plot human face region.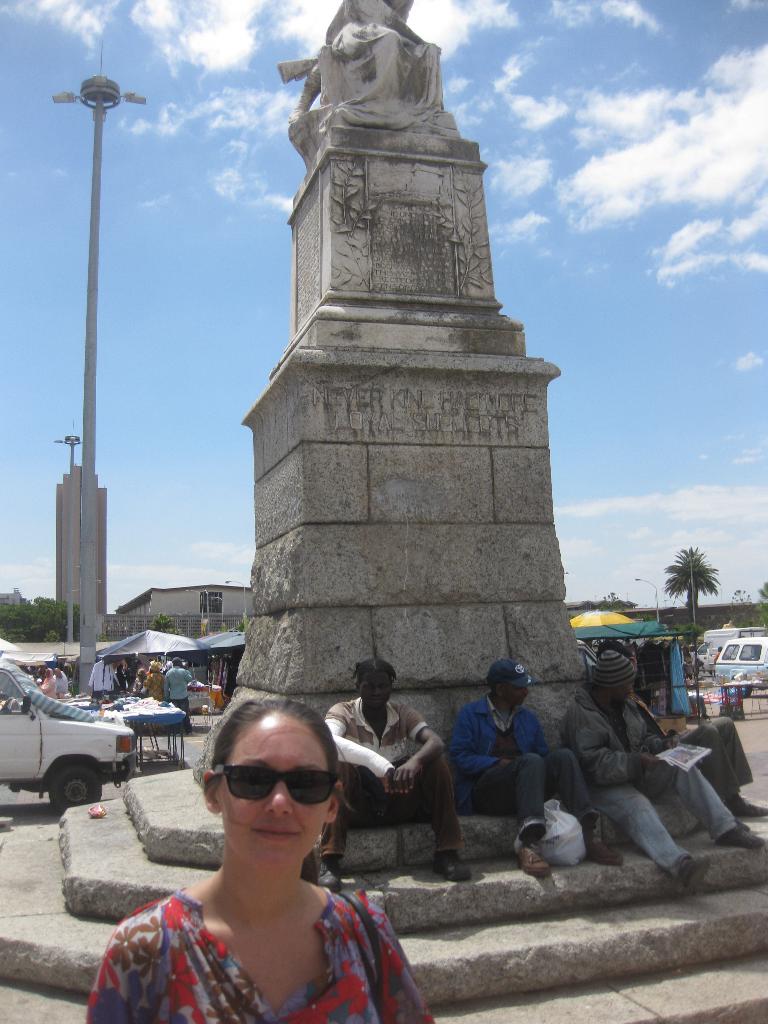
Plotted at (360,672,397,712).
